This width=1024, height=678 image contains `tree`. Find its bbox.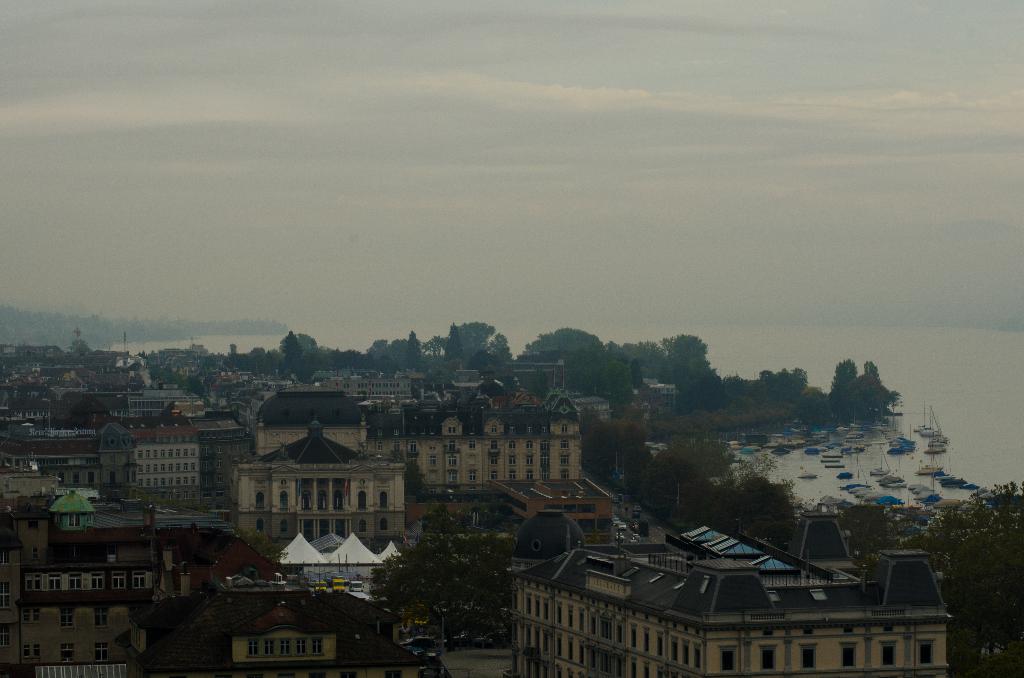
(left=861, top=360, right=890, bottom=414).
